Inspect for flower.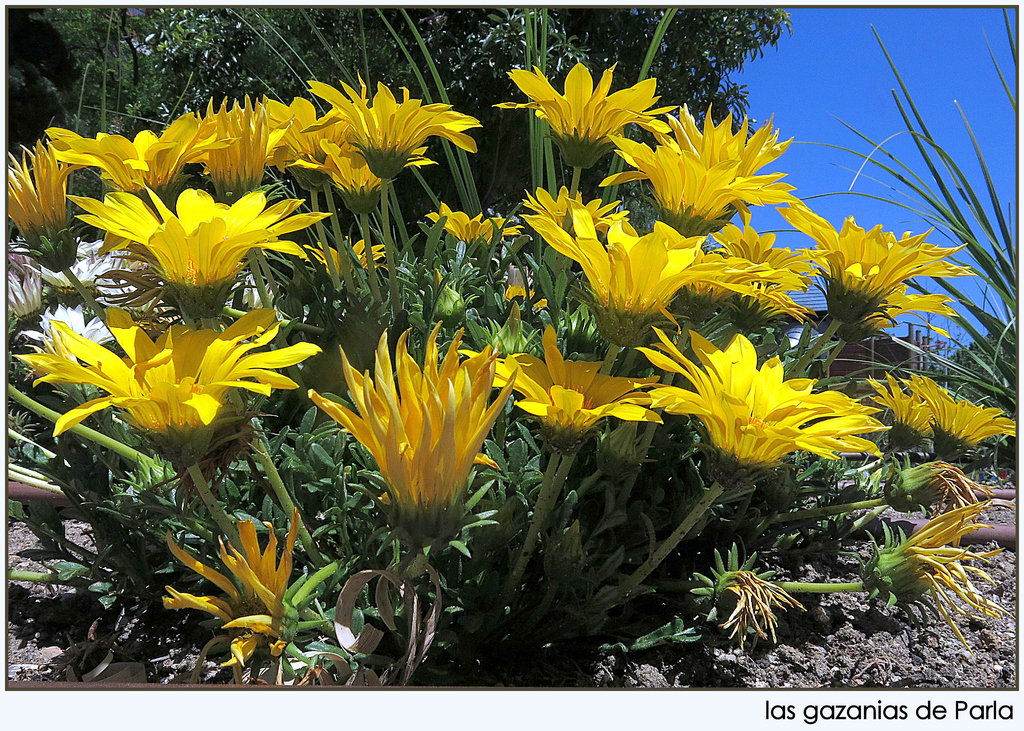
Inspection: locate(150, 502, 300, 674).
